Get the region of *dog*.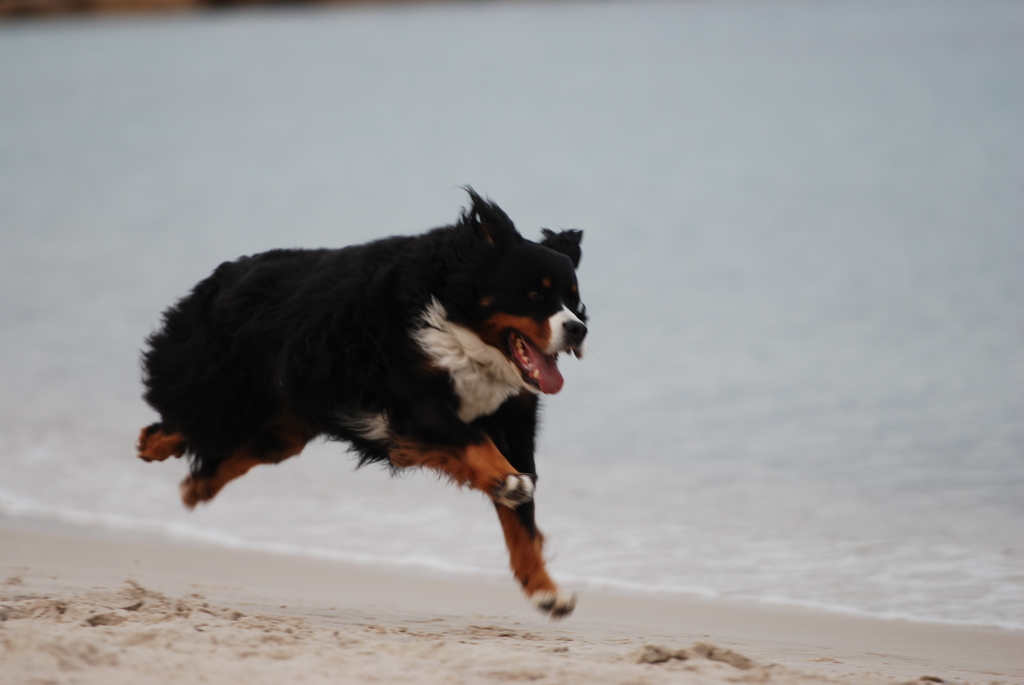
118,182,583,617.
